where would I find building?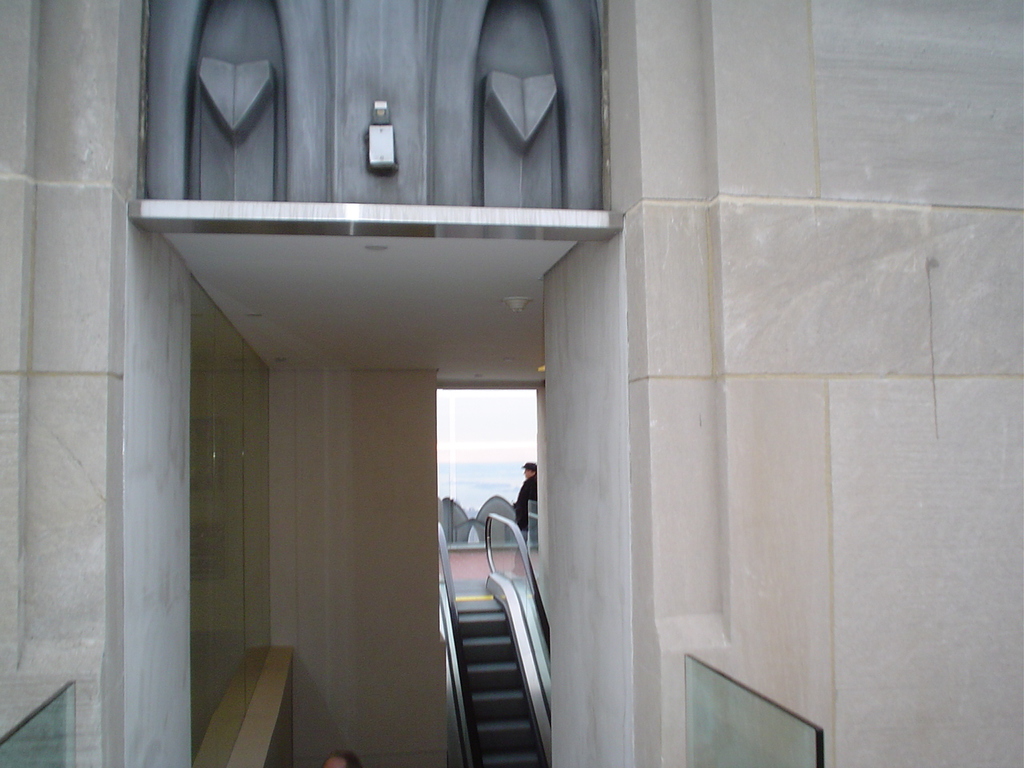
At 0,0,1023,767.
